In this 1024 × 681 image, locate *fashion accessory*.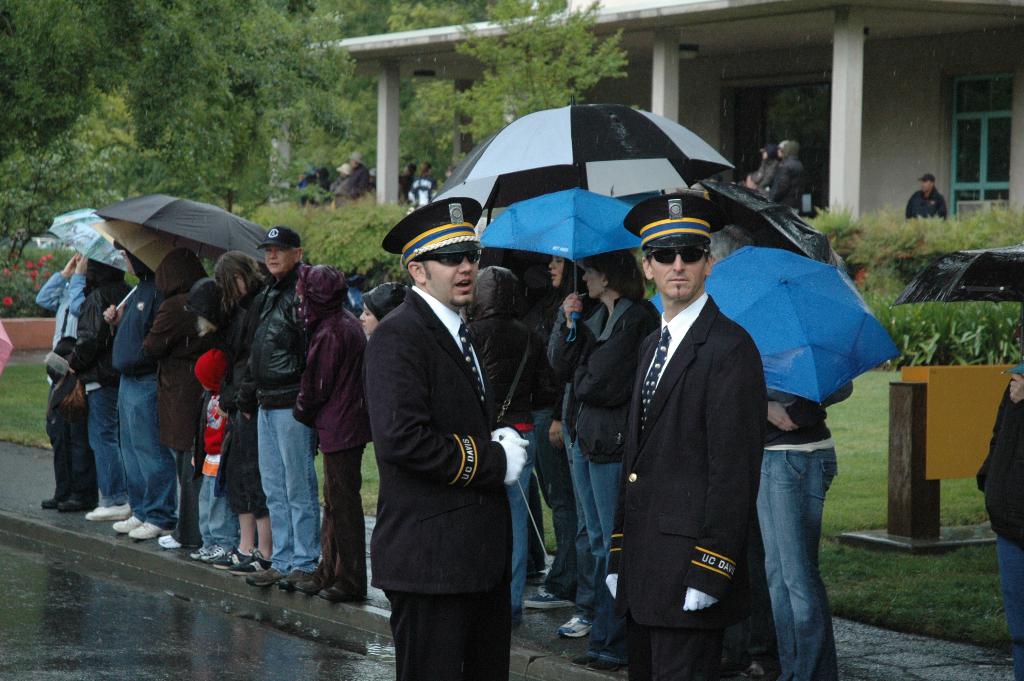
Bounding box: bbox=(919, 176, 936, 183).
